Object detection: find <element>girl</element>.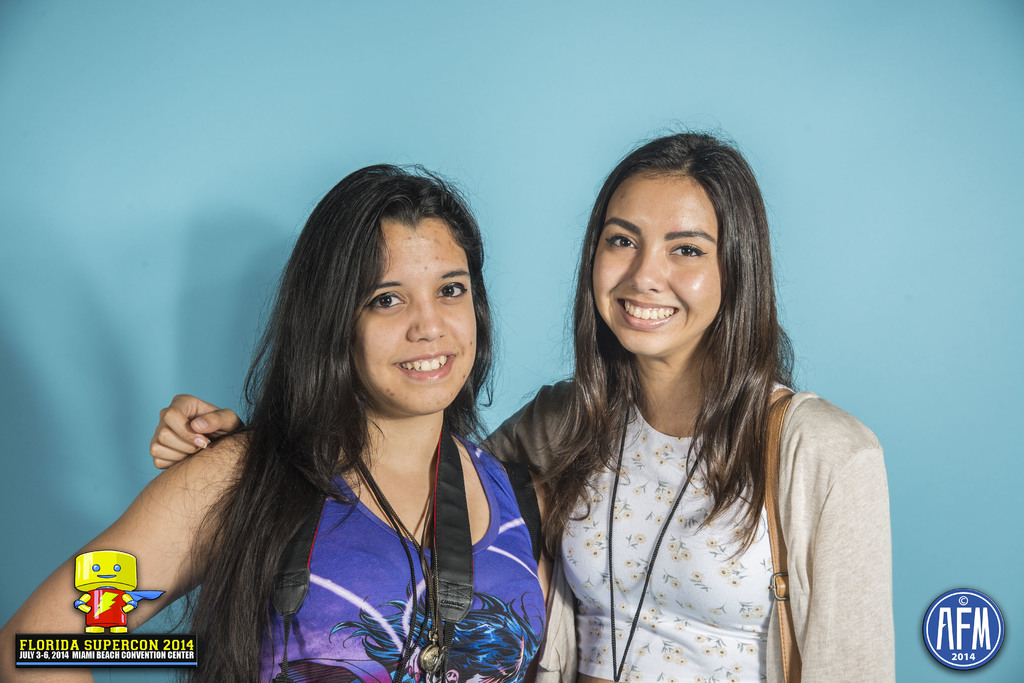
bbox=(162, 127, 879, 682).
